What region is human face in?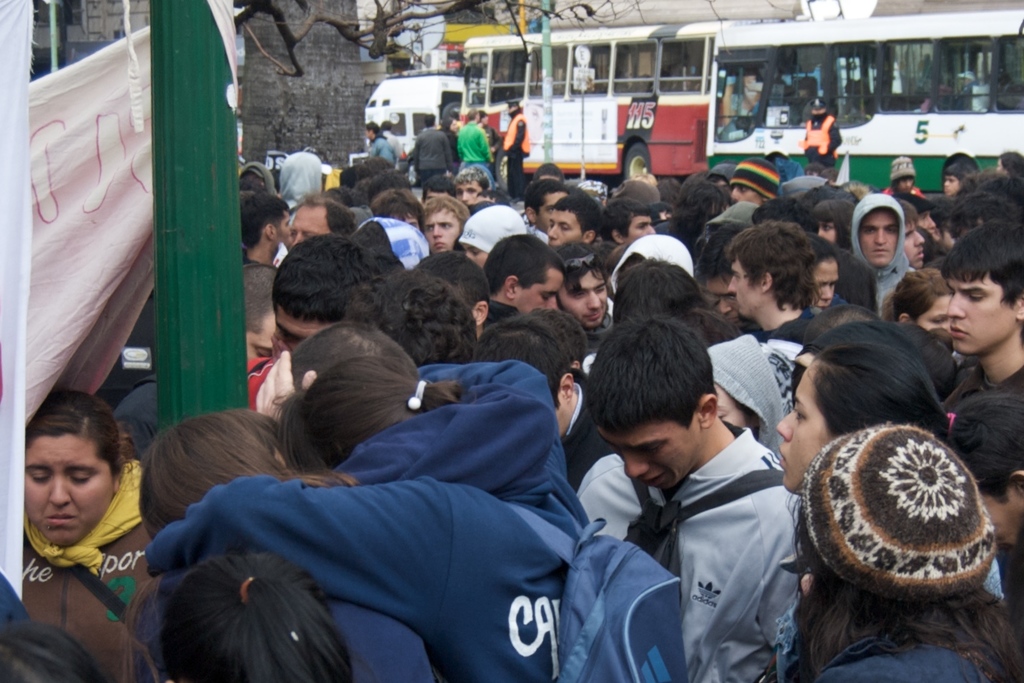
(left=420, top=211, right=461, bottom=253).
